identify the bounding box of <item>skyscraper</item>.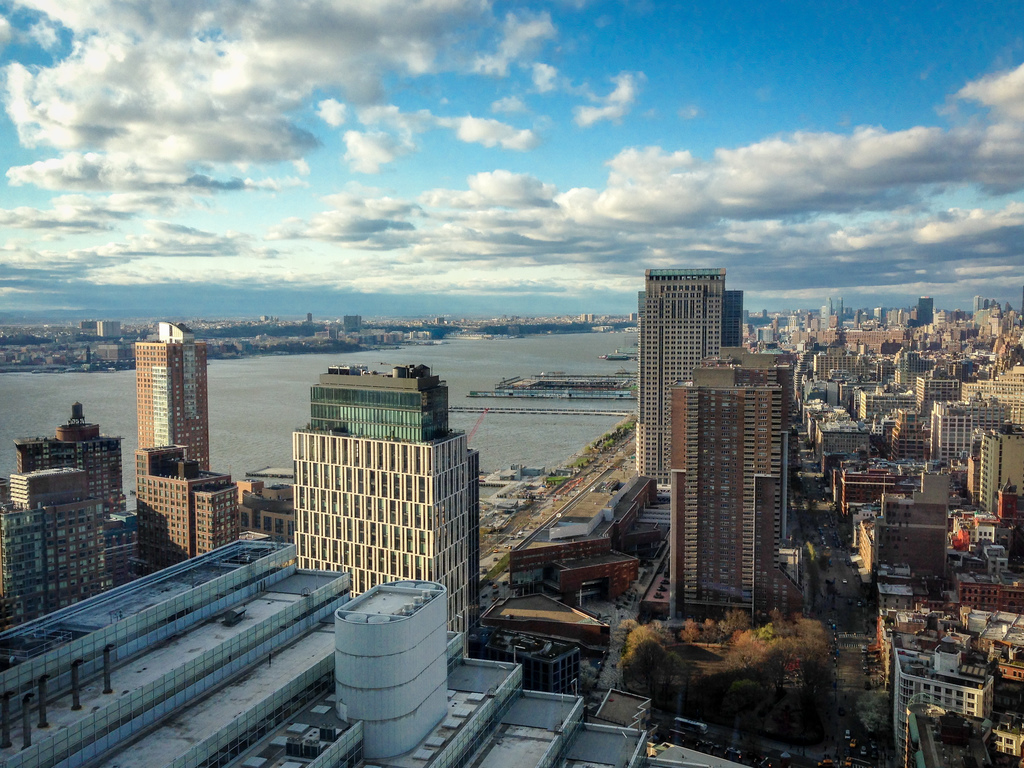
rect(125, 319, 220, 480).
